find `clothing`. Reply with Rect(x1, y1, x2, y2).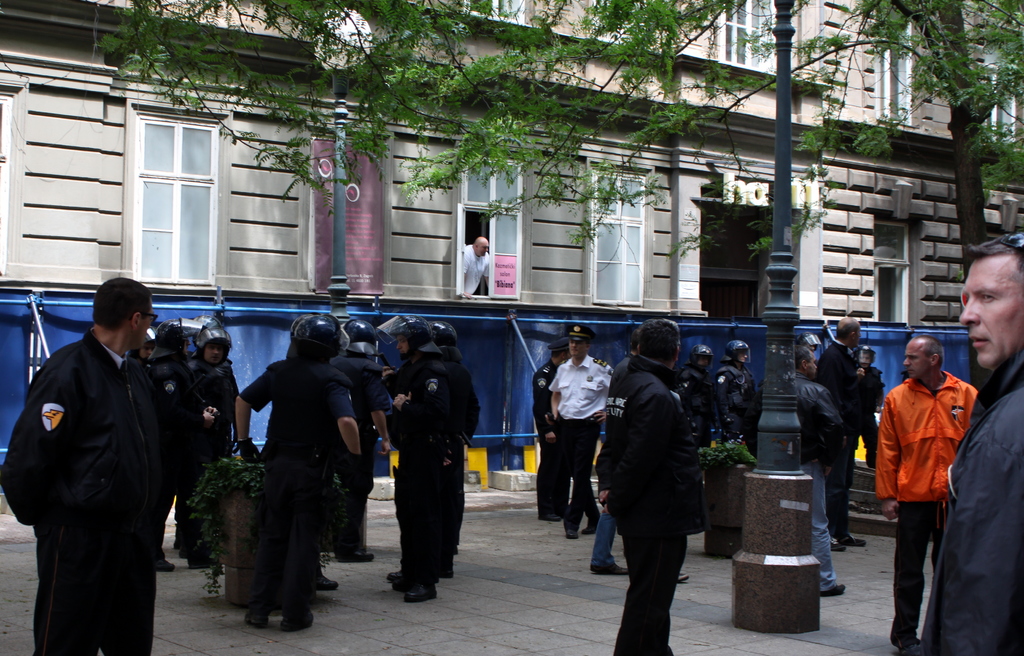
Rect(383, 354, 455, 582).
